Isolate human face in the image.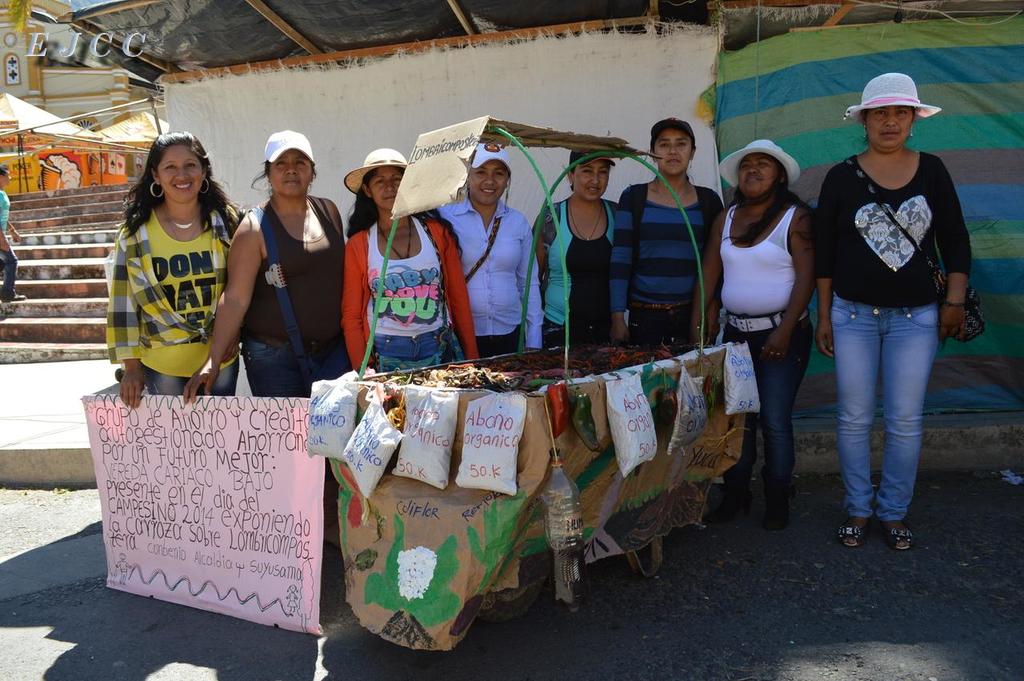
Isolated region: left=273, top=147, right=318, bottom=198.
